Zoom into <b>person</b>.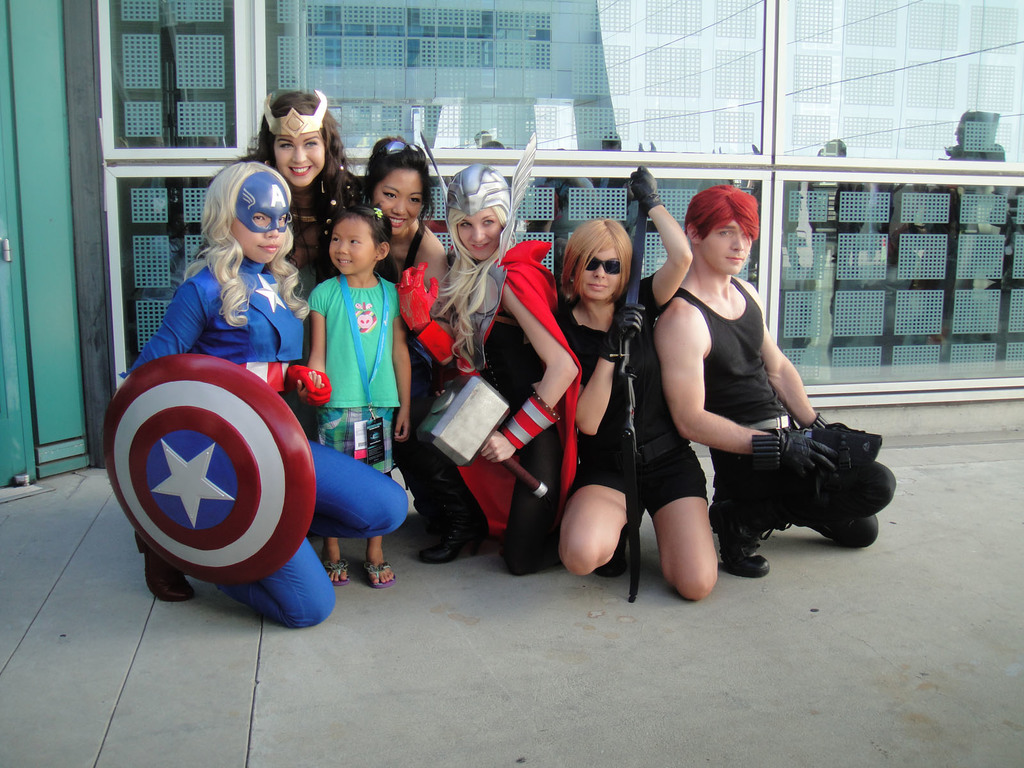
Zoom target: bbox=(649, 182, 897, 582).
